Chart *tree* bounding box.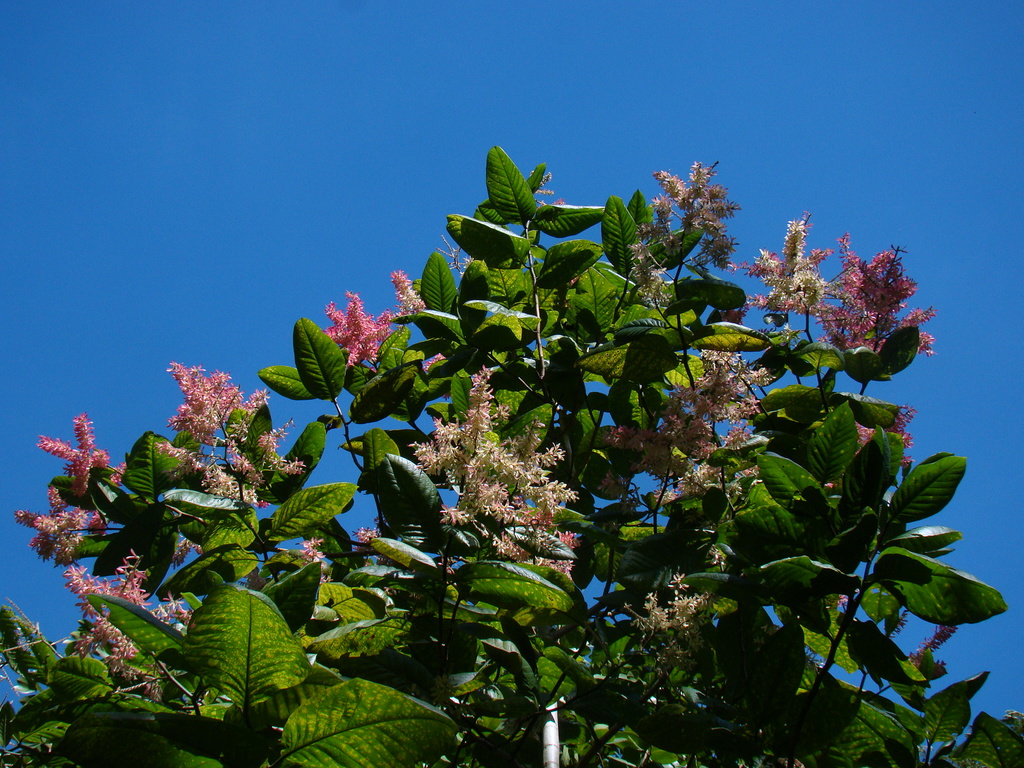
Charted: <bbox>0, 144, 1023, 767</bbox>.
